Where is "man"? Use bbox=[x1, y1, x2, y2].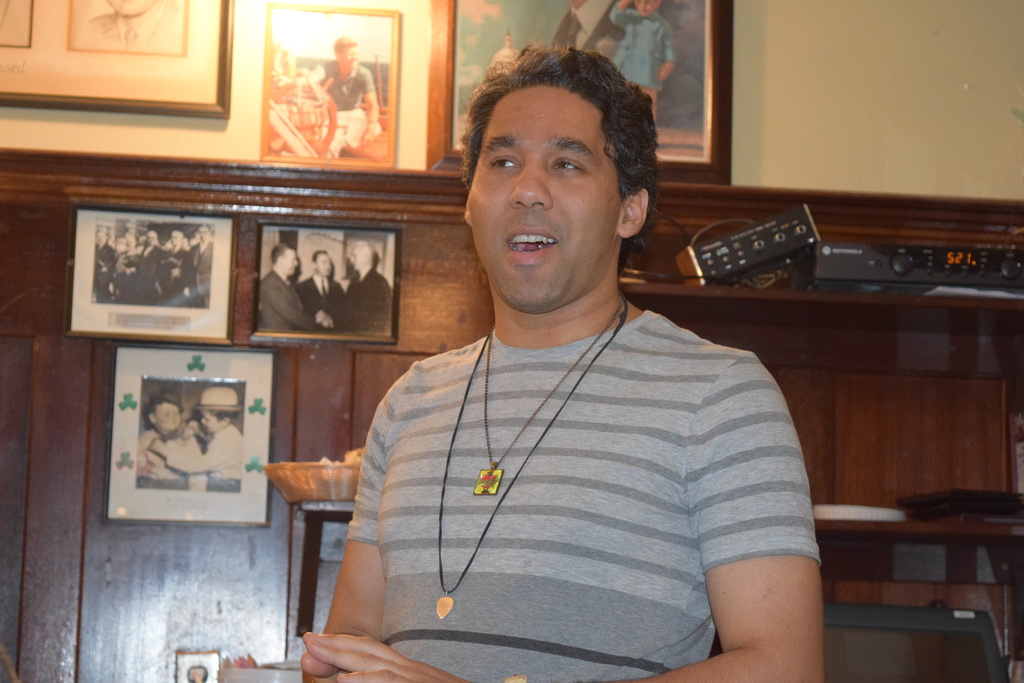
bbox=[257, 245, 317, 331].
